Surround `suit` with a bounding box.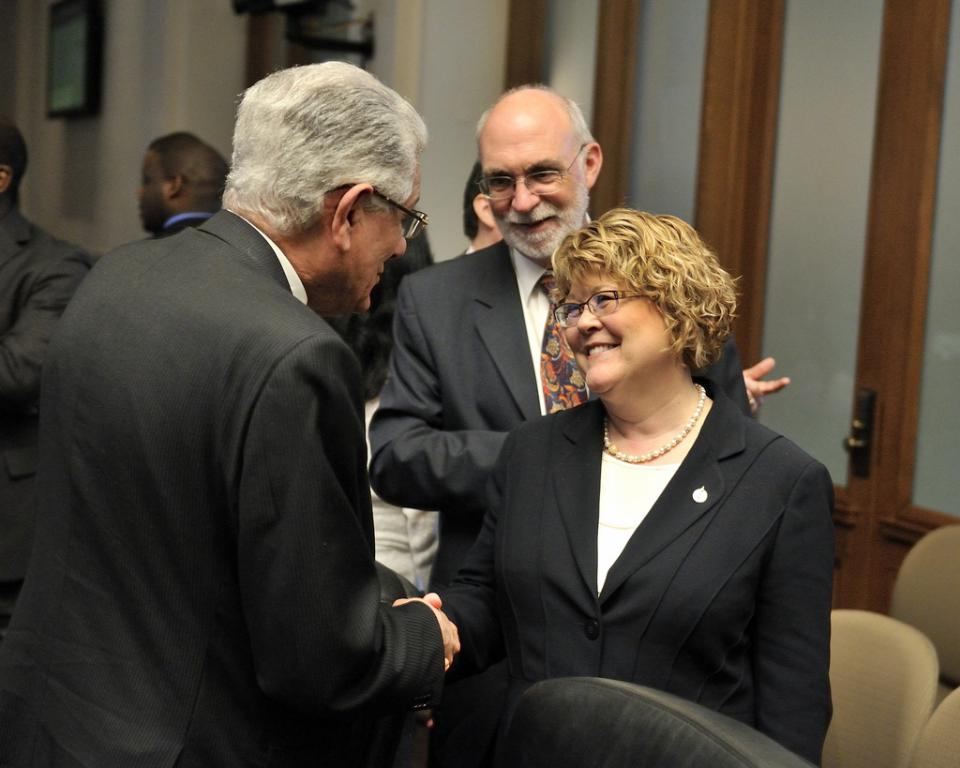
crop(366, 241, 743, 592).
